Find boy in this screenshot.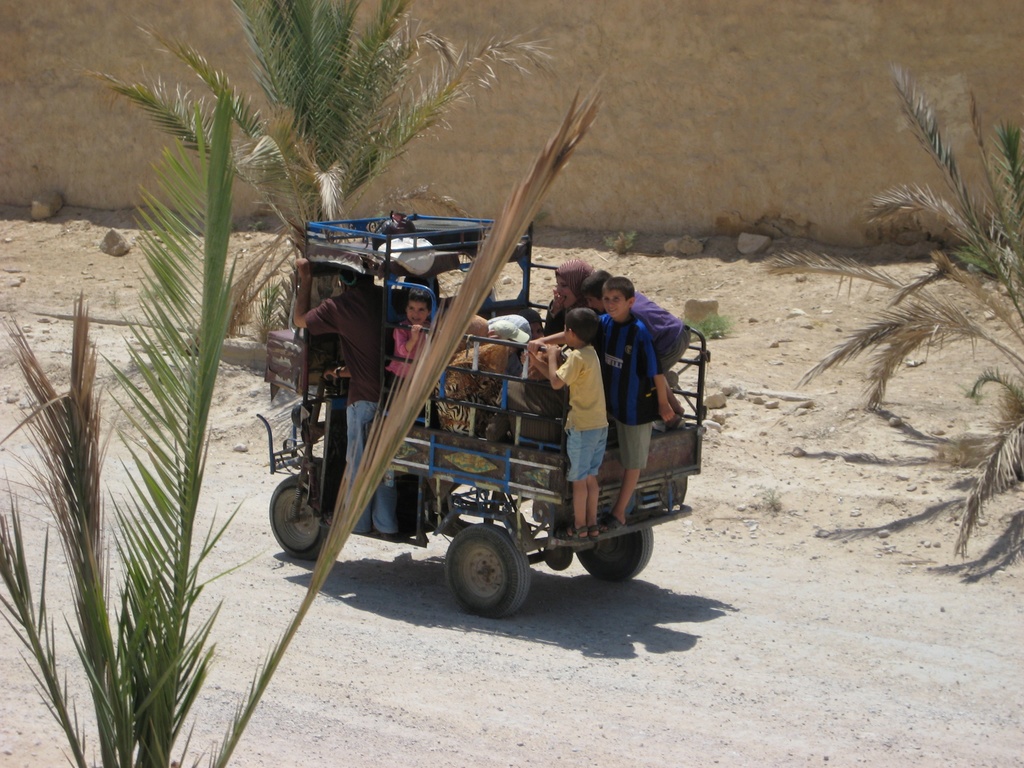
The bounding box for boy is {"x1": 380, "y1": 286, "x2": 432, "y2": 421}.
